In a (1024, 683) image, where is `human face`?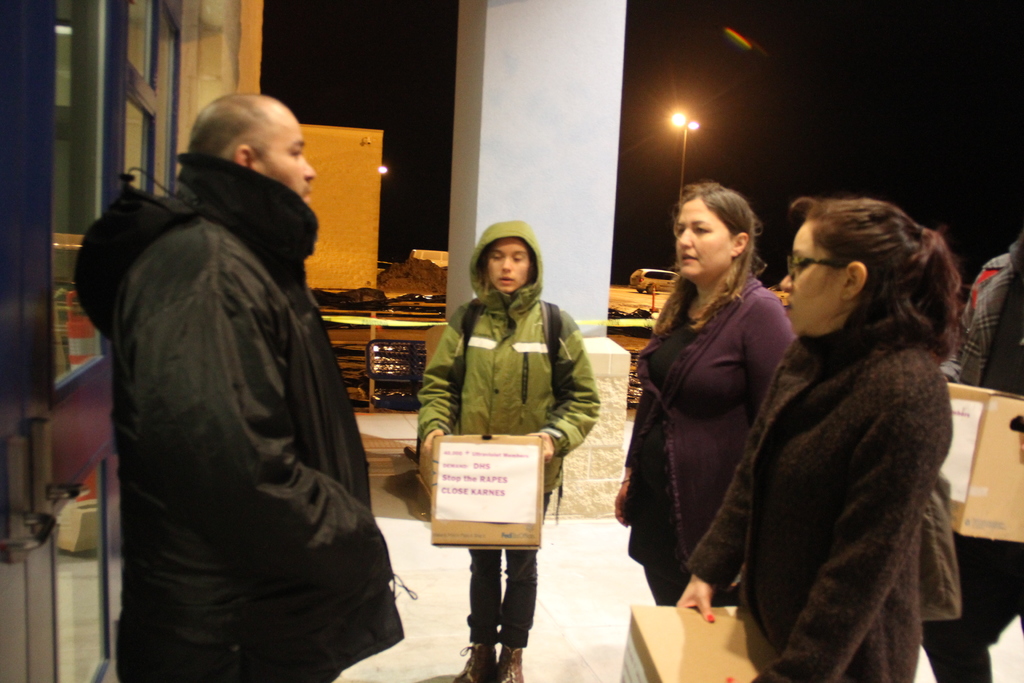
(486, 237, 528, 291).
